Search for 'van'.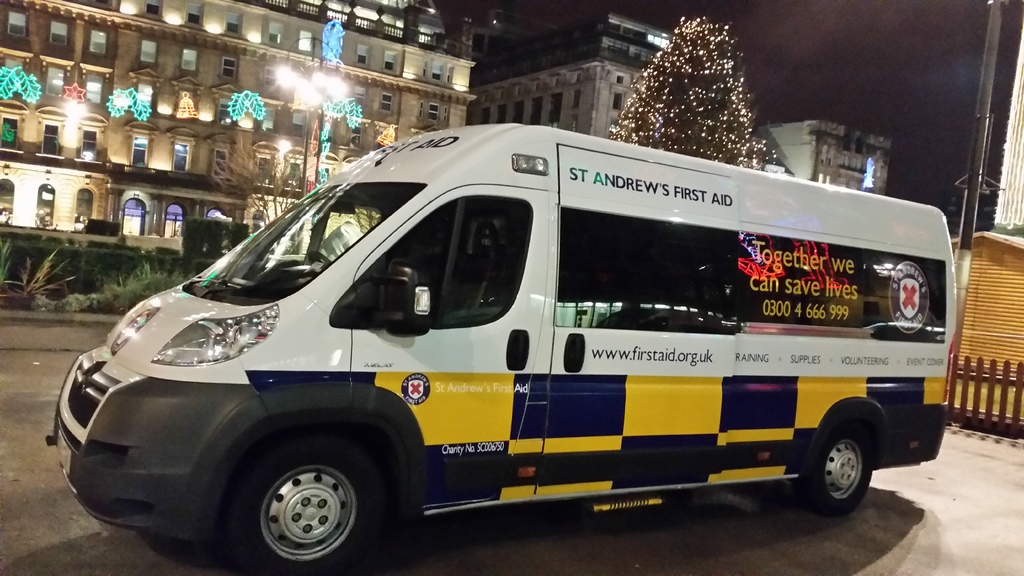
Found at x1=43, y1=122, x2=960, y2=575.
